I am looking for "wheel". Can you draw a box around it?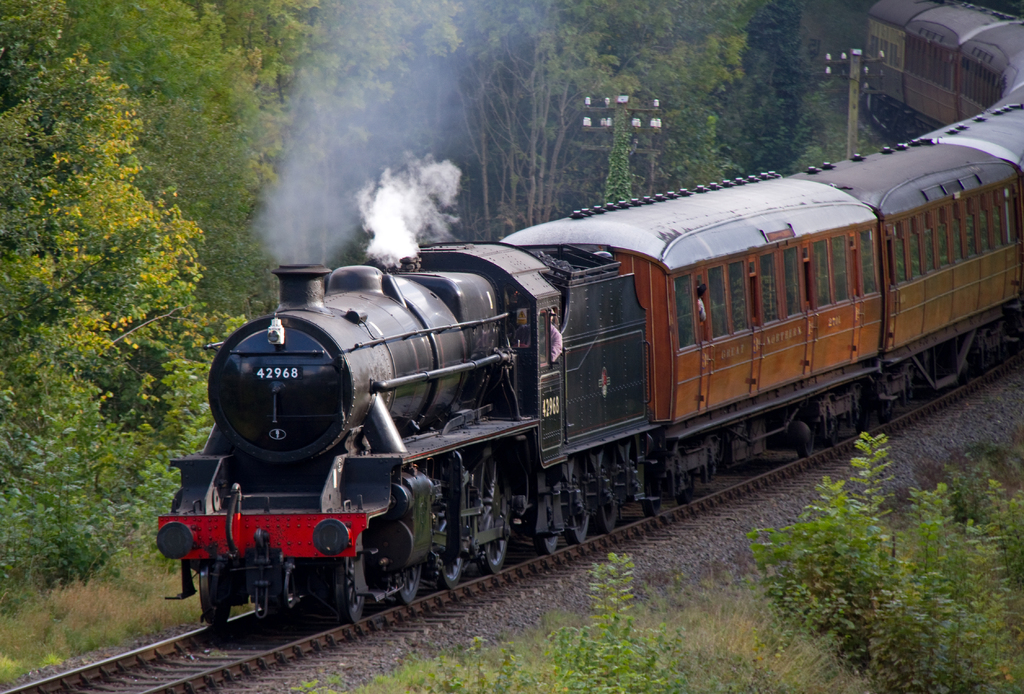
Sure, the bounding box is x1=641, y1=483, x2=660, y2=517.
